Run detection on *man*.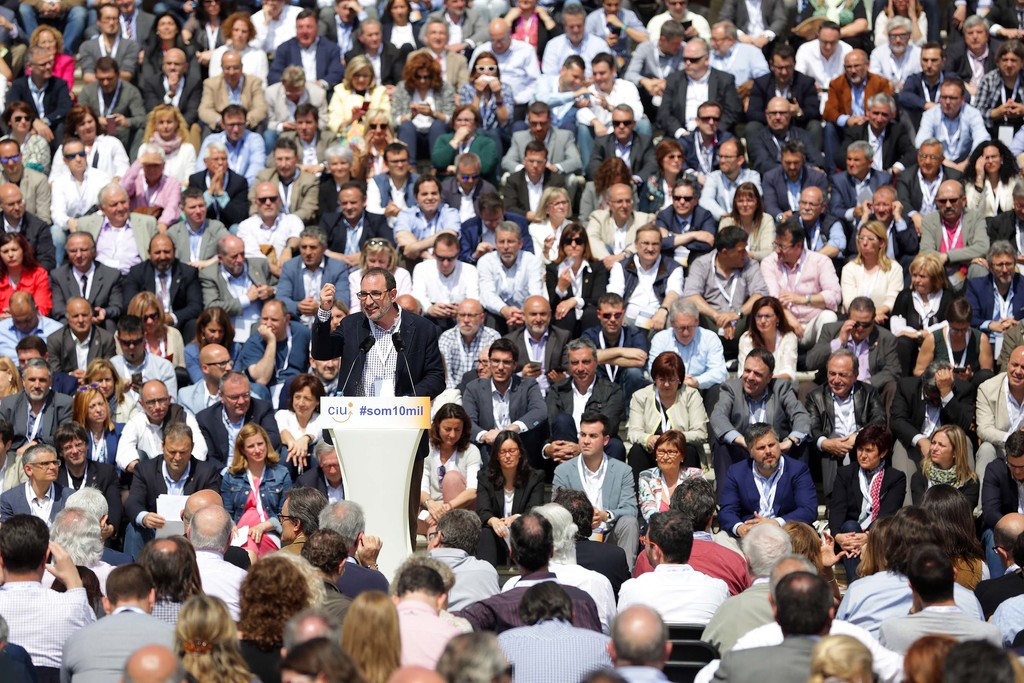
Result: 549, 415, 647, 568.
